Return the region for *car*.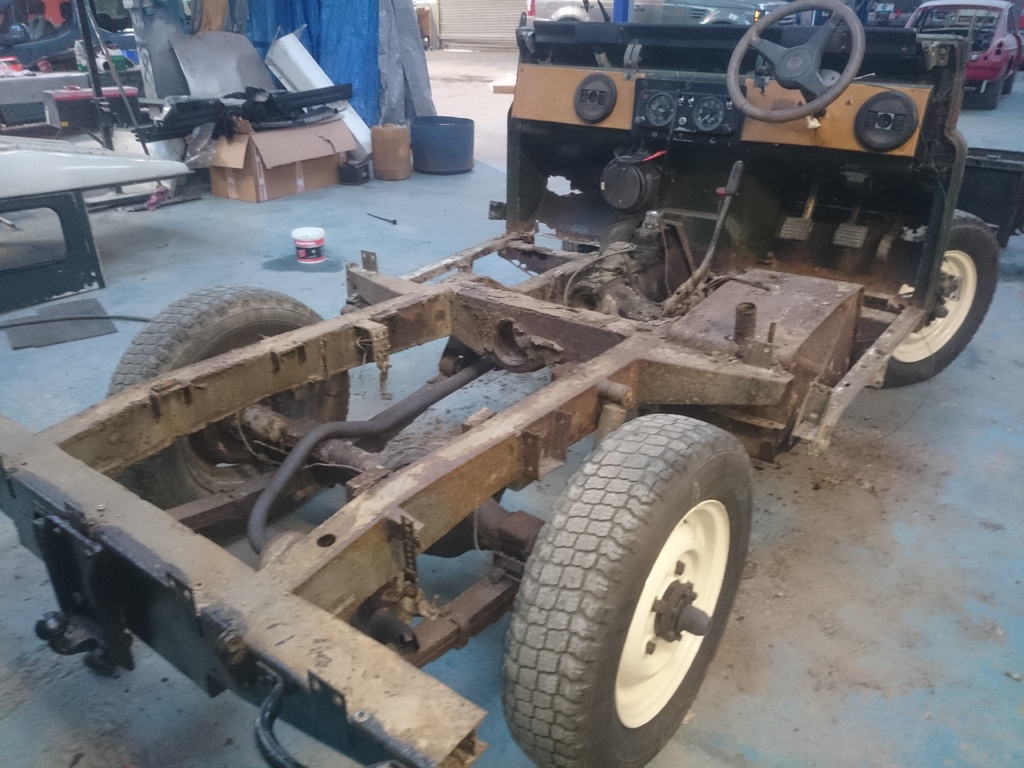
904, 2, 1023, 110.
